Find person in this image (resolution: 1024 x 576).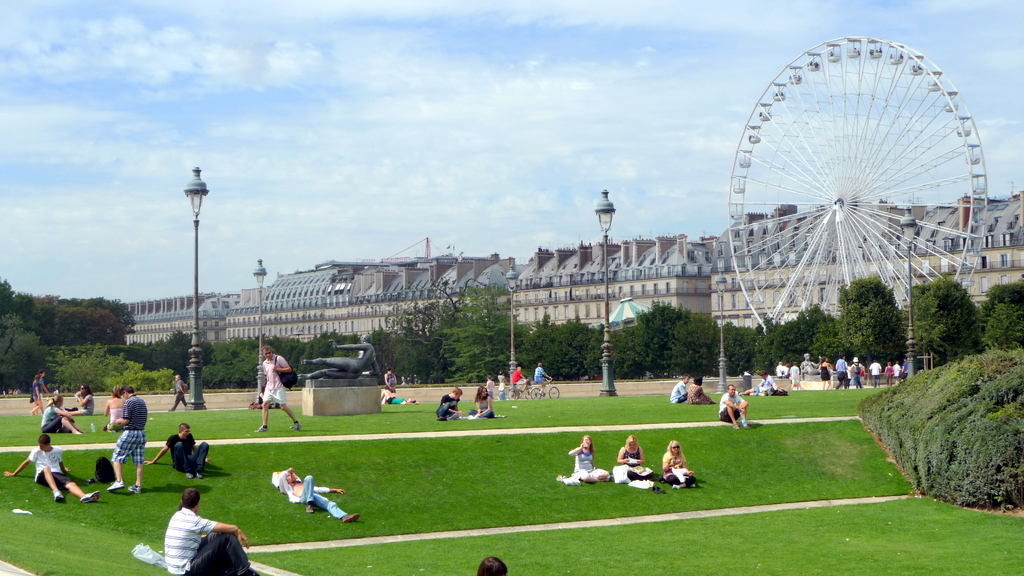
box=[273, 466, 360, 524].
